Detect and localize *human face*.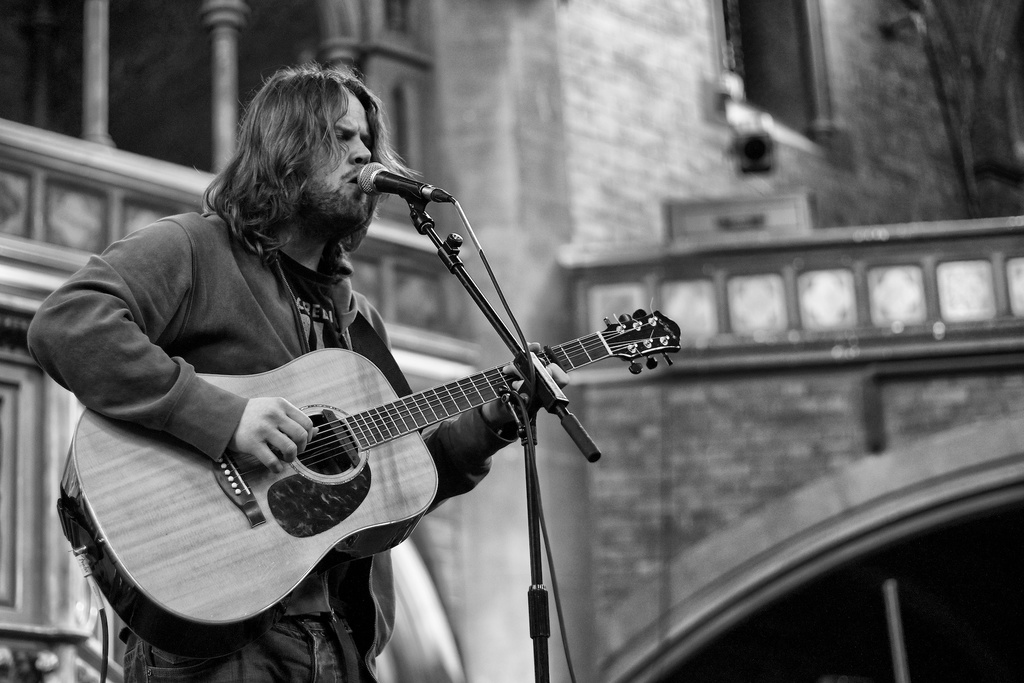
Localized at [314, 94, 372, 236].
